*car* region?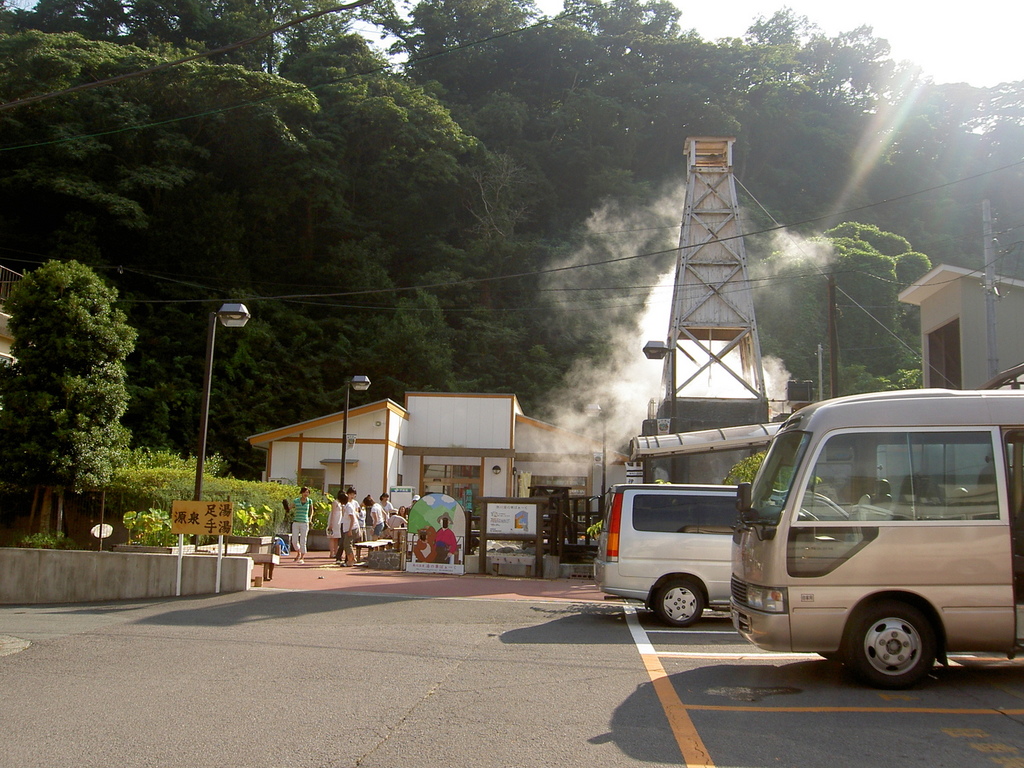
<region>603, 485, 784, 639</region>
